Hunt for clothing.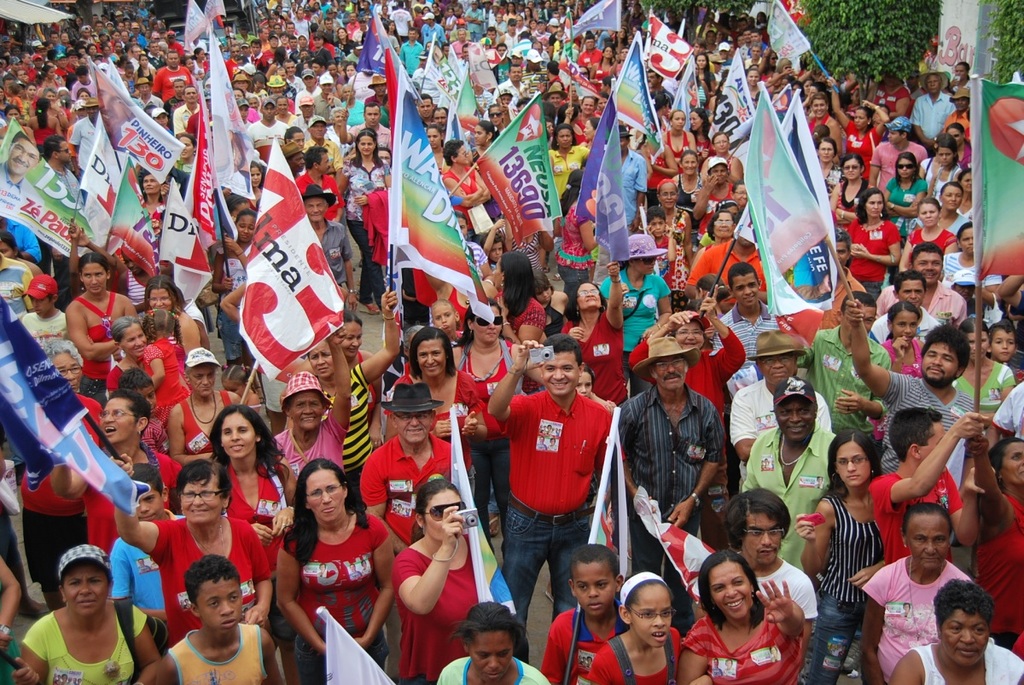
Hunted down at [689,595,806,684].
